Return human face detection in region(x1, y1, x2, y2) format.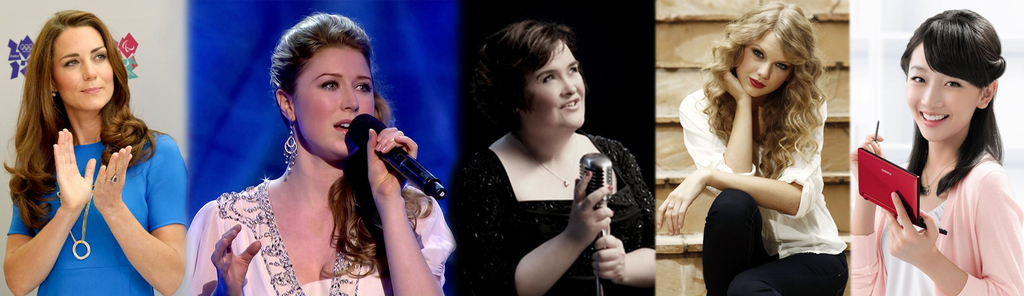
region(527, 43, 585, 127).
